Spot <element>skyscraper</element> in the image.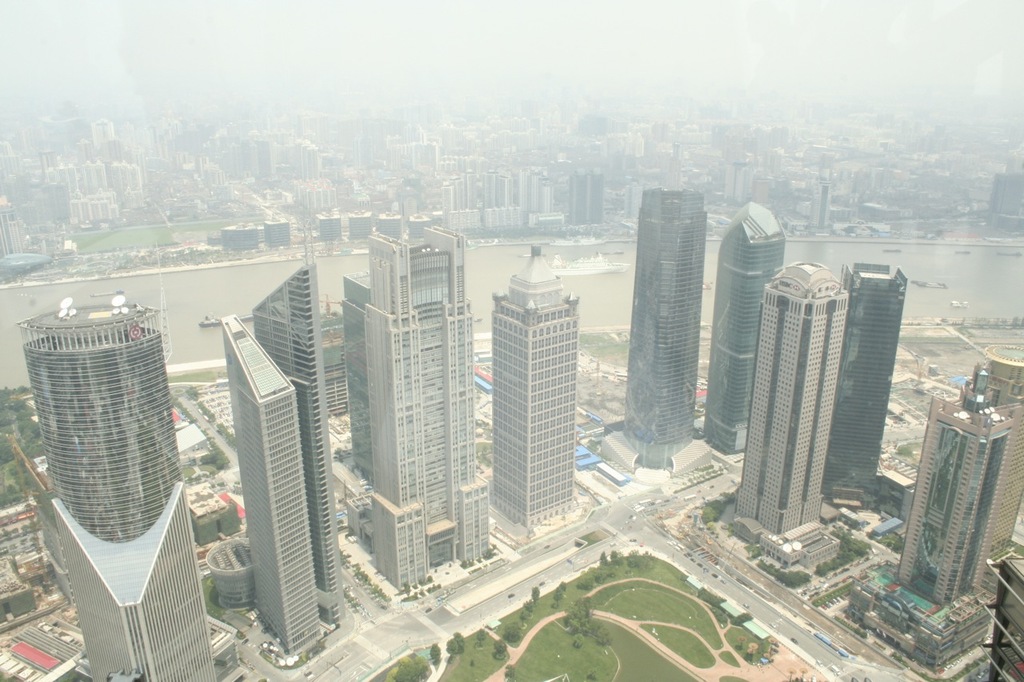
<element>skyscraper</element> found at [358, 221, 510, 592].
